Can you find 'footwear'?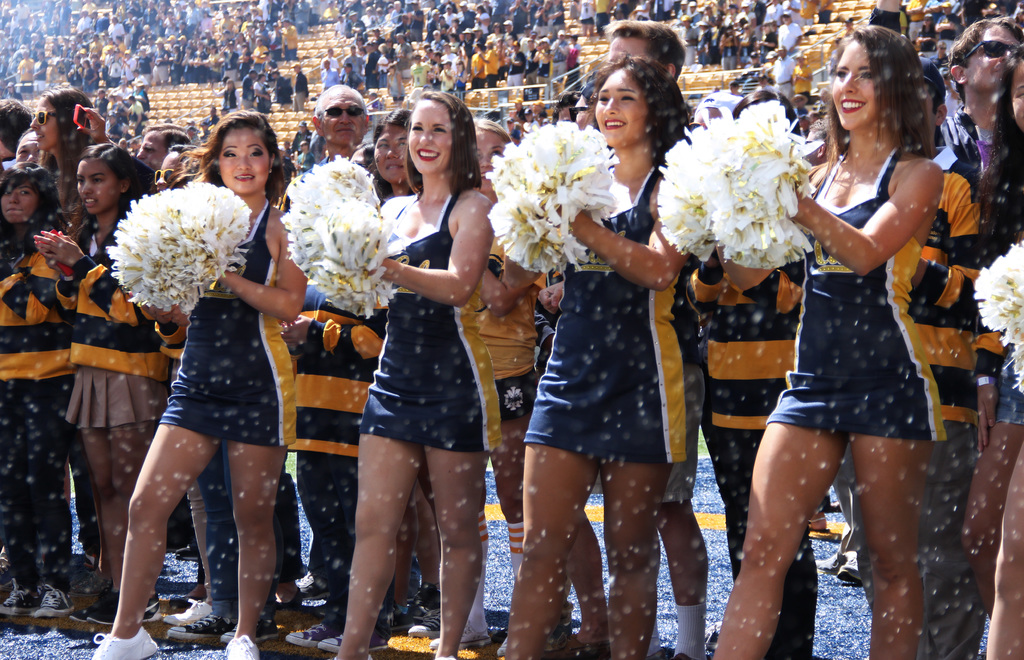
Yes, bounding box: <box>827,552,863,583</box>.
